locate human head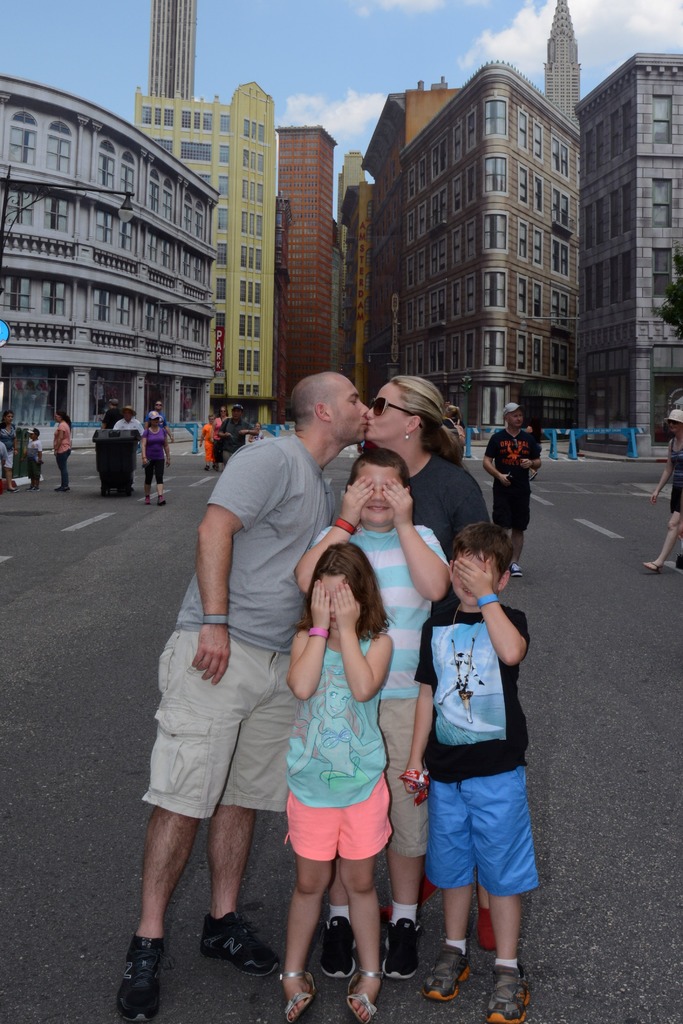
pyautogui.locateOnScreen(24, 422, 40, 444)
